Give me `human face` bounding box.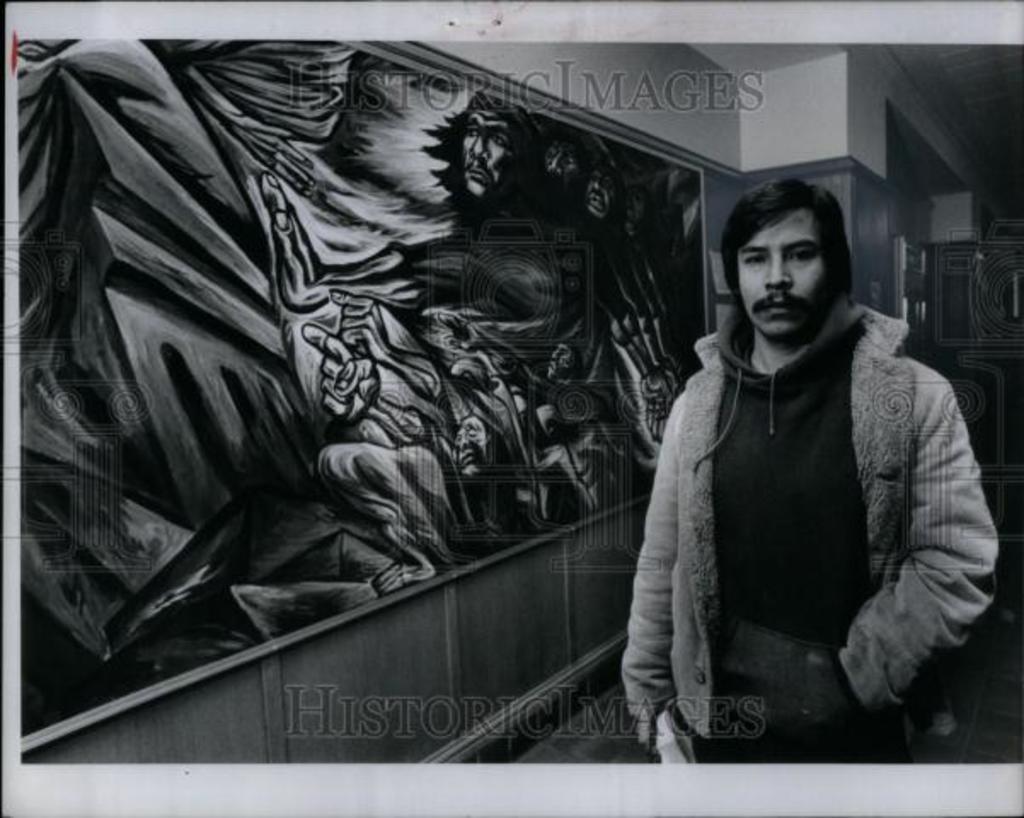
{"left": 463, "top": 111, "right": 518, "bottom": 199}.
